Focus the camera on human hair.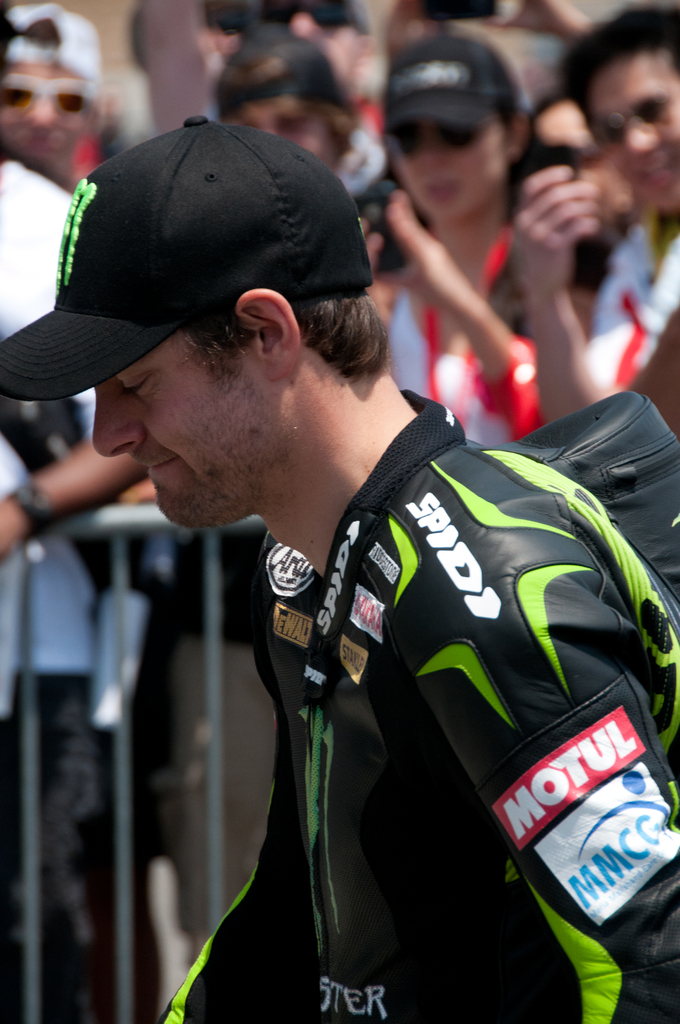
Focus region: crop(0, 4, 61, 61).
